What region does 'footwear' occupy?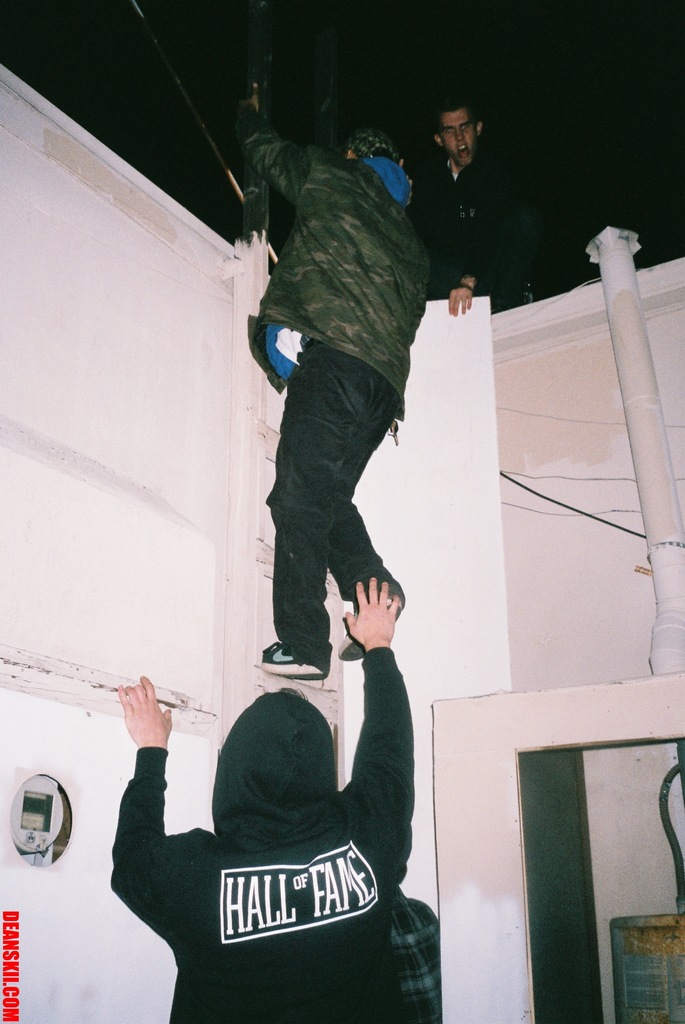
x1=340 y1=588 x2=401 y2=660.
